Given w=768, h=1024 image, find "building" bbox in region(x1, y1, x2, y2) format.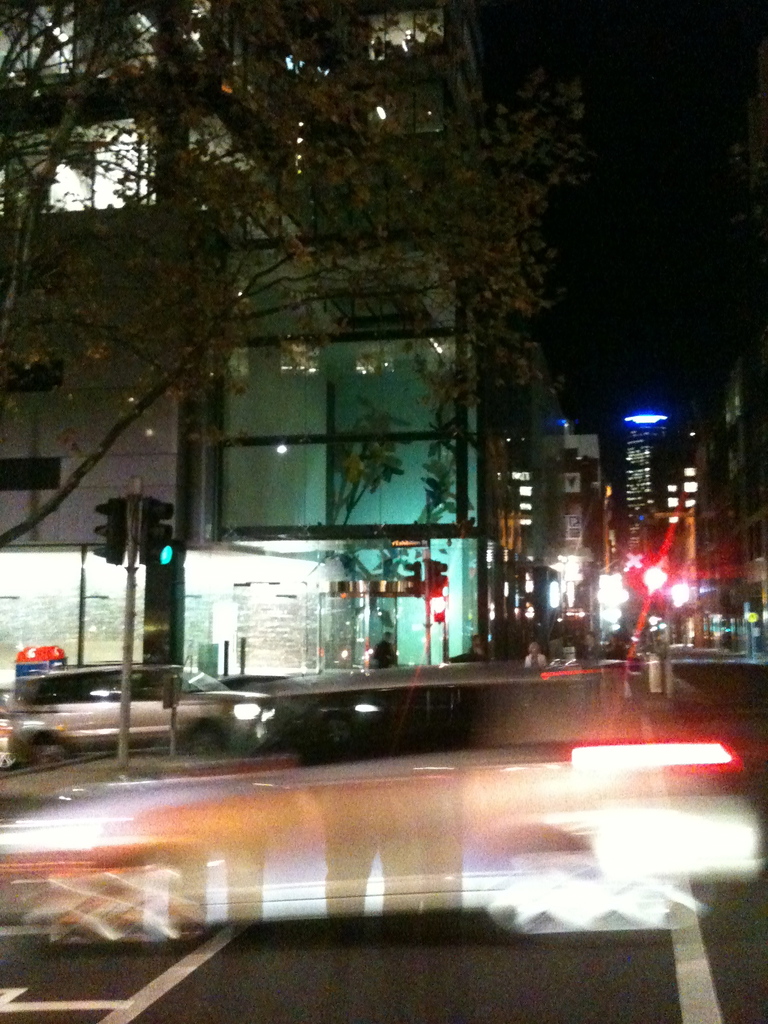
region(173, 0, 502, 692).
